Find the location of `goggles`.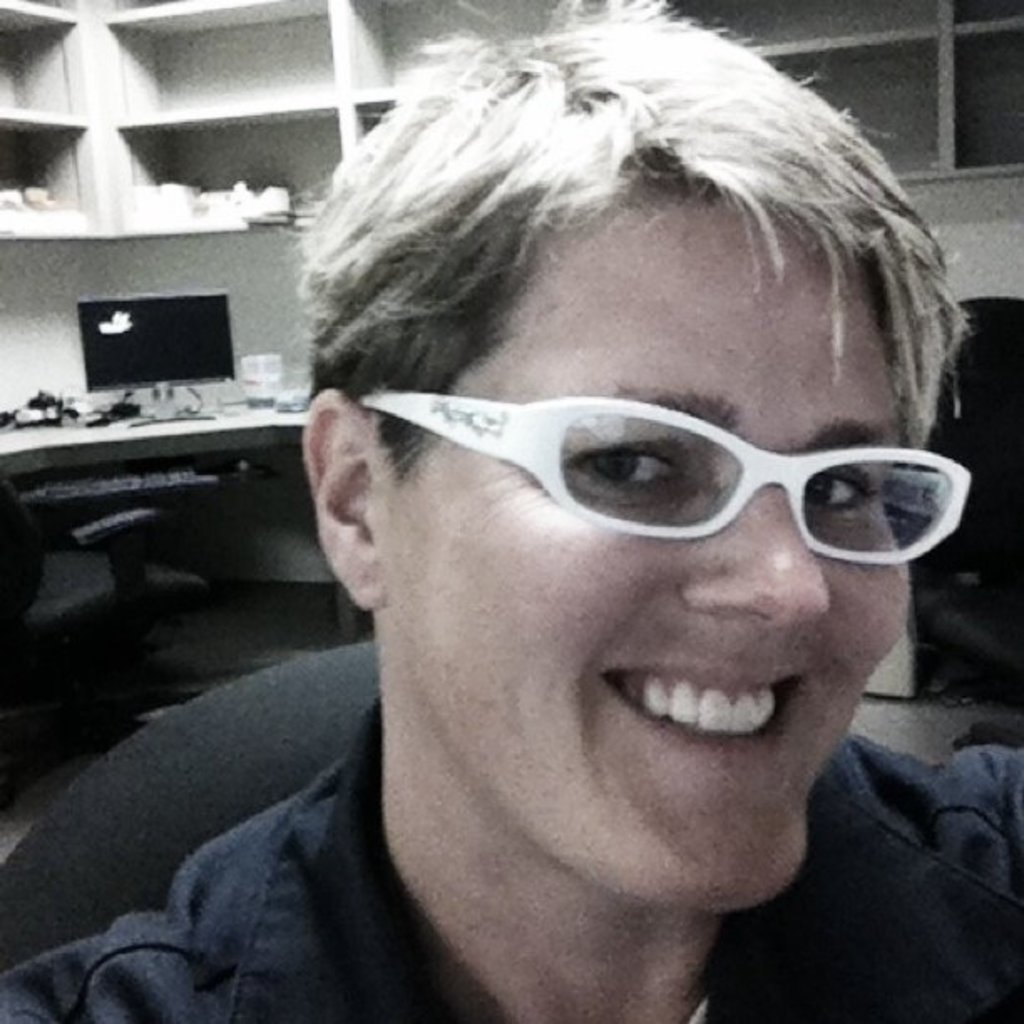
Location: <region>306, 368, 1019, 576</region>.
